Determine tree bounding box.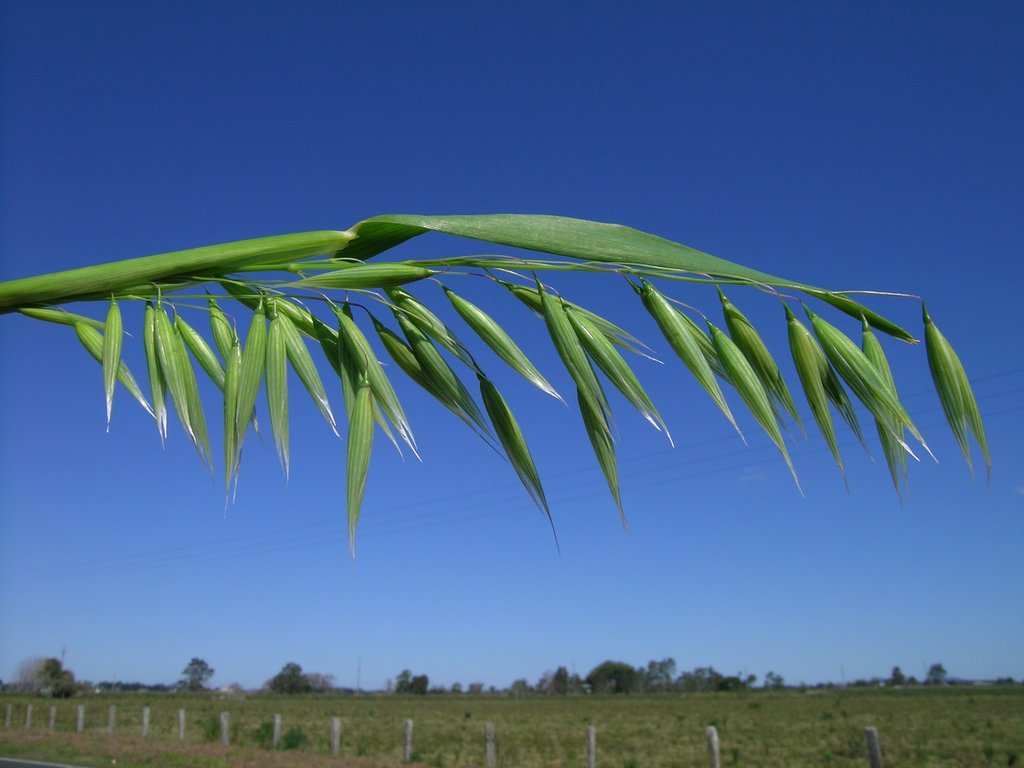
Determined: {"x1": 764, "y1": 668, "x2": 785, "y2": 691}.
